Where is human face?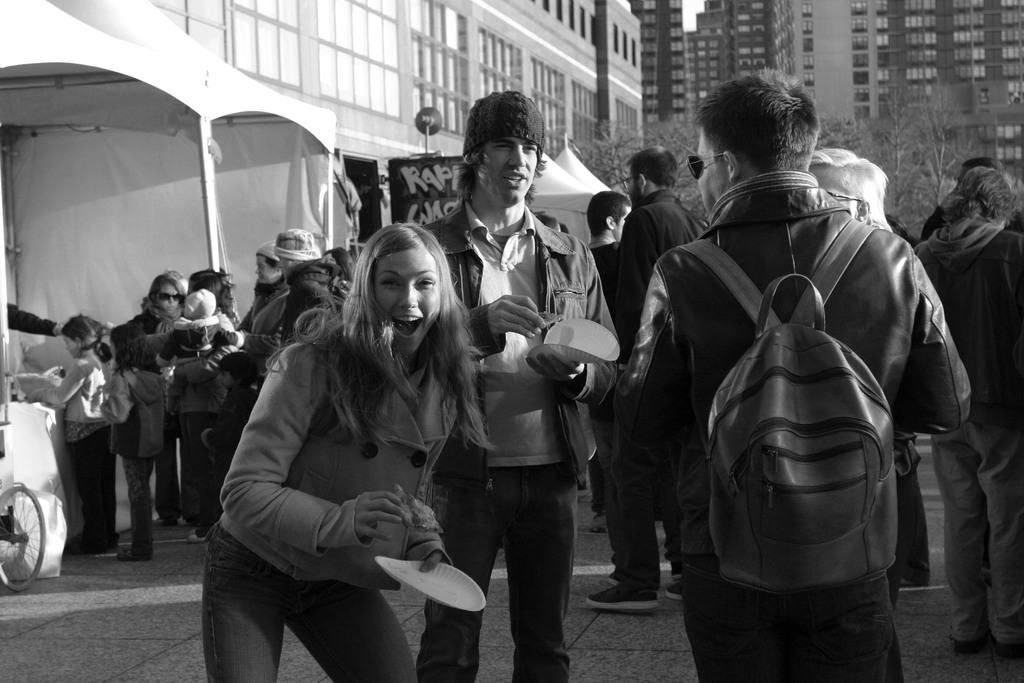
x1=479 y1=135 x2=540 y2=205.
